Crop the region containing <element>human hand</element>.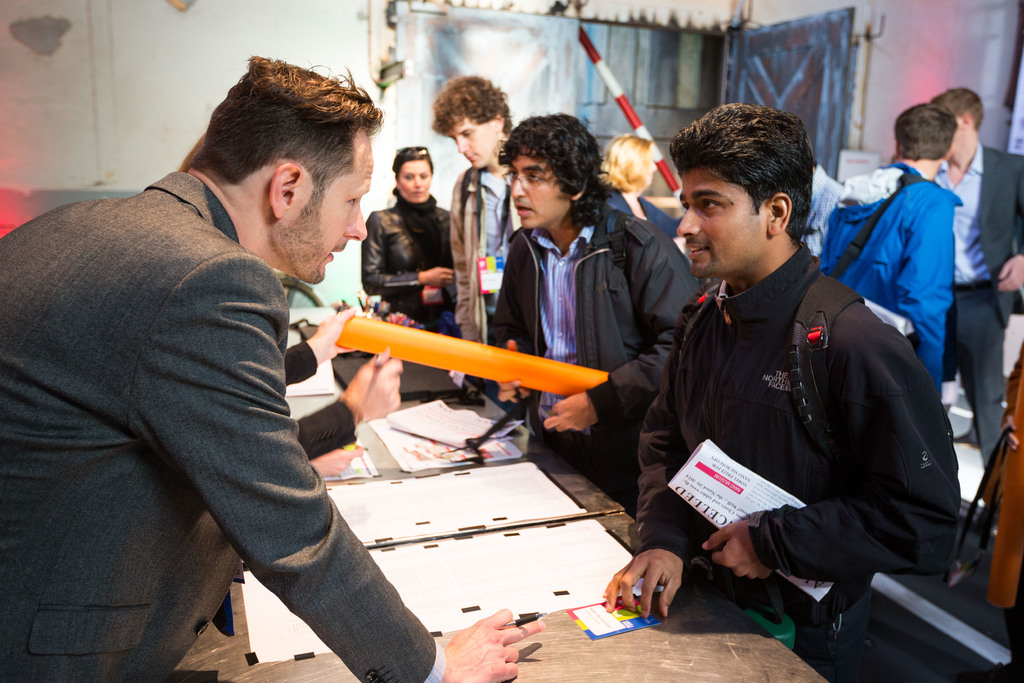
Crop region: crop(497, 336, 533, 404).
